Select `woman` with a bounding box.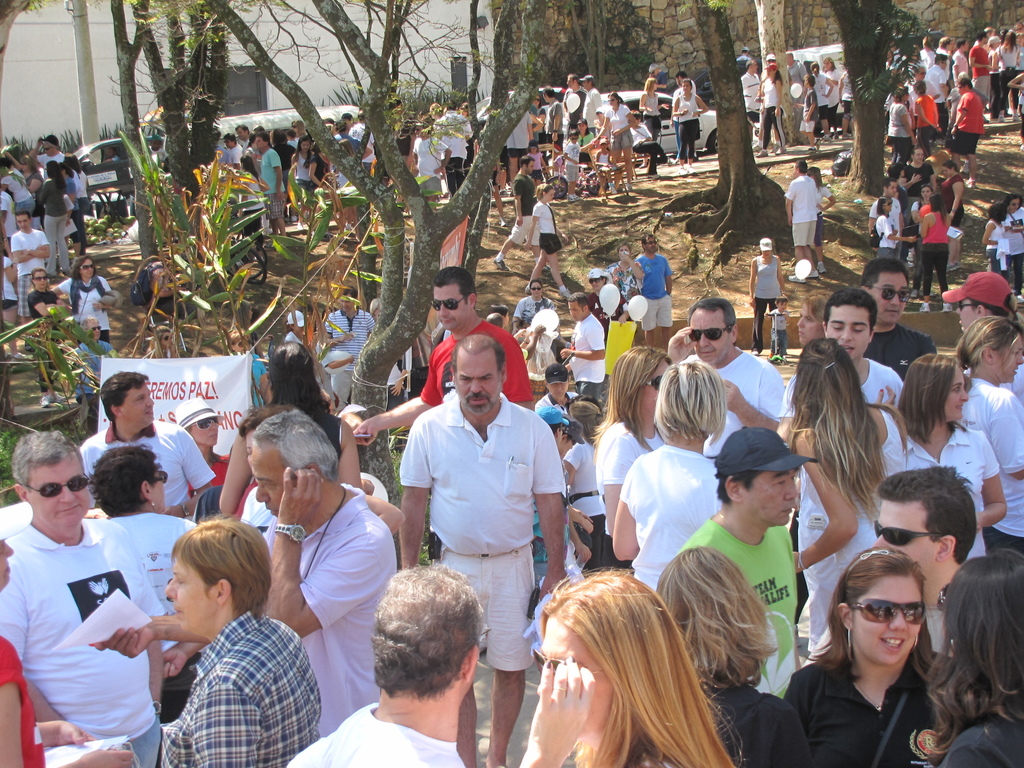
bbox=(0, 516, 138, 767).
